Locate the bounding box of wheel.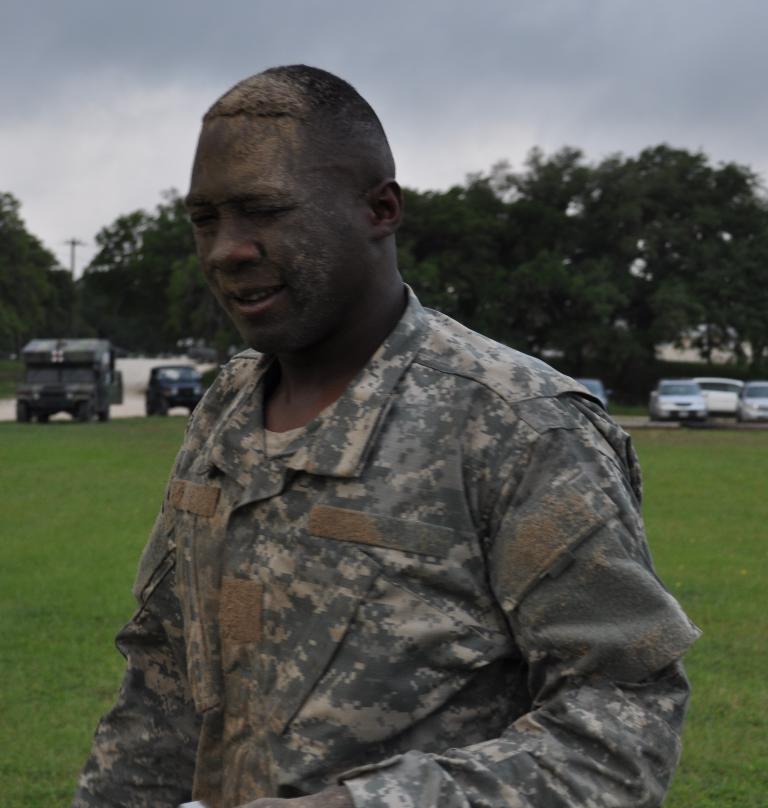
Bounding box: locate(74, 397, 88, 422).
